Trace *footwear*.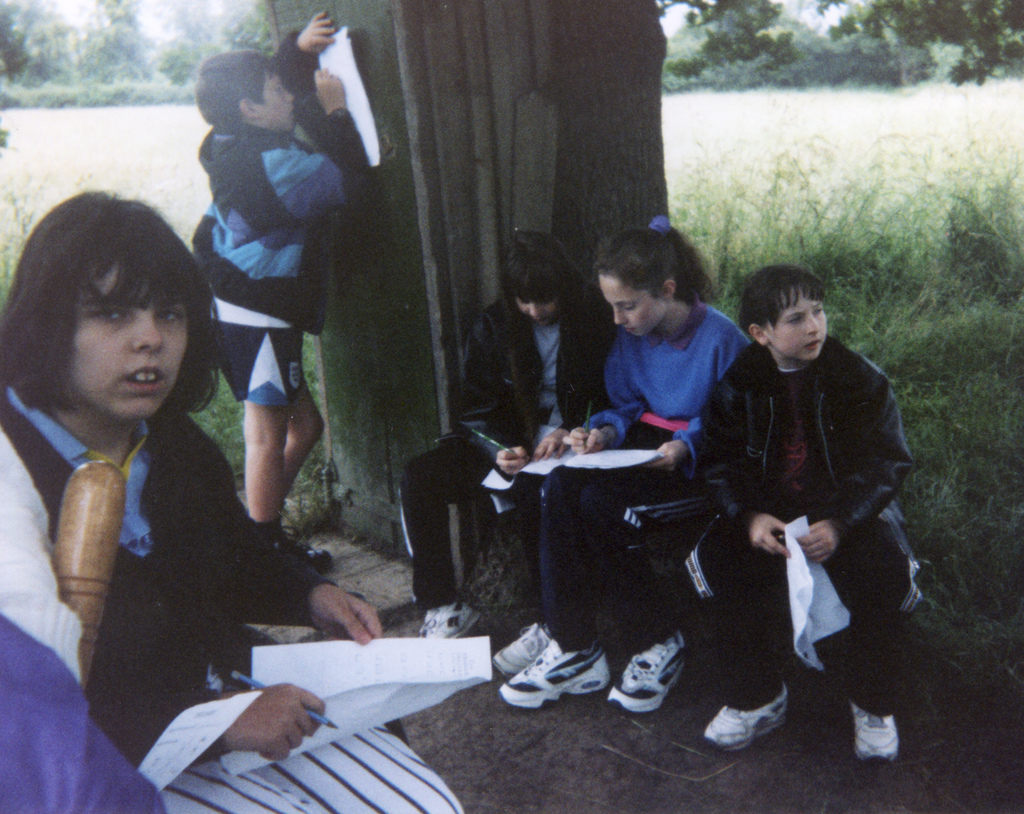
Traced to 500 637 612 699.
